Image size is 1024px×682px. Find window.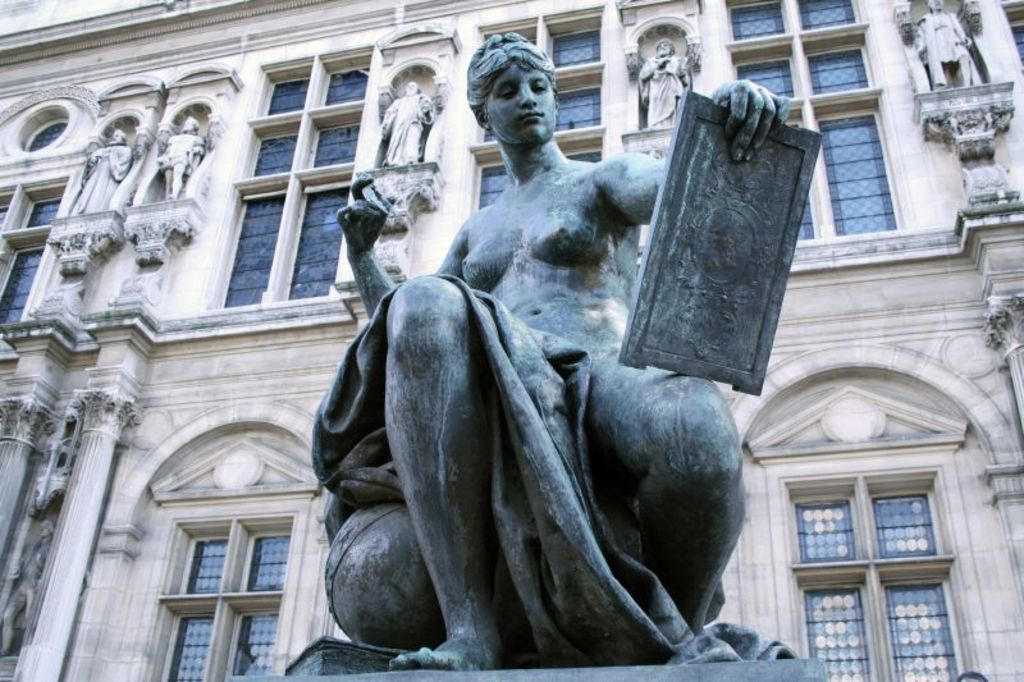
(268,82,305,114).
